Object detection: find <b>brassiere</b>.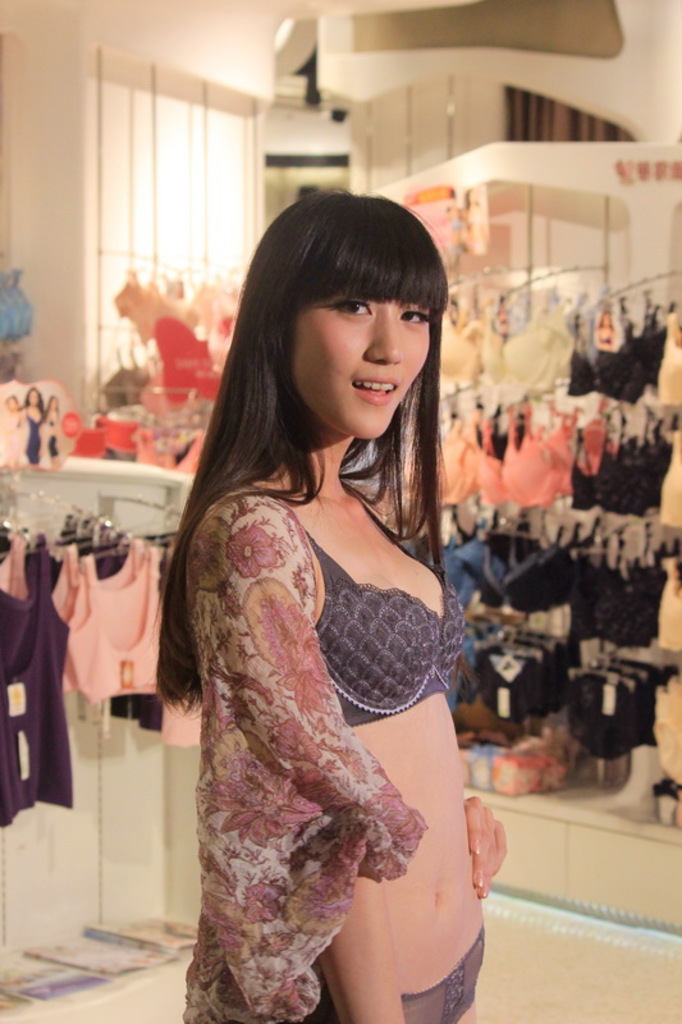
region(50, 543, 138, 630).
